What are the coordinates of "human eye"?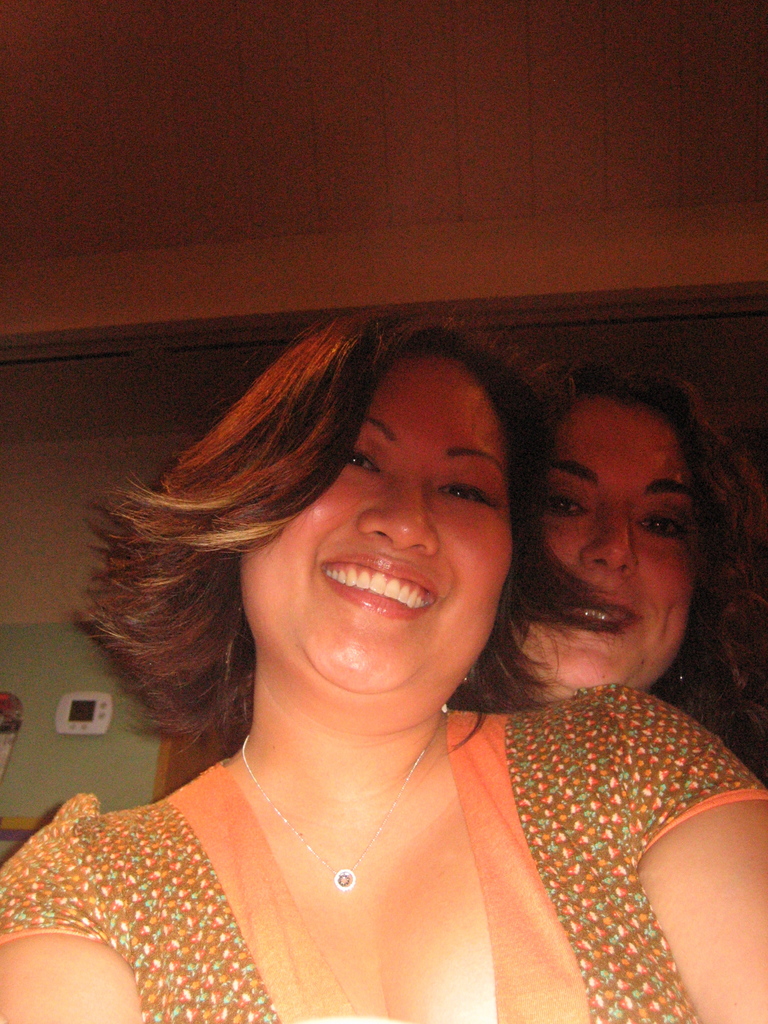
locate(636, 511, 690, 541).
